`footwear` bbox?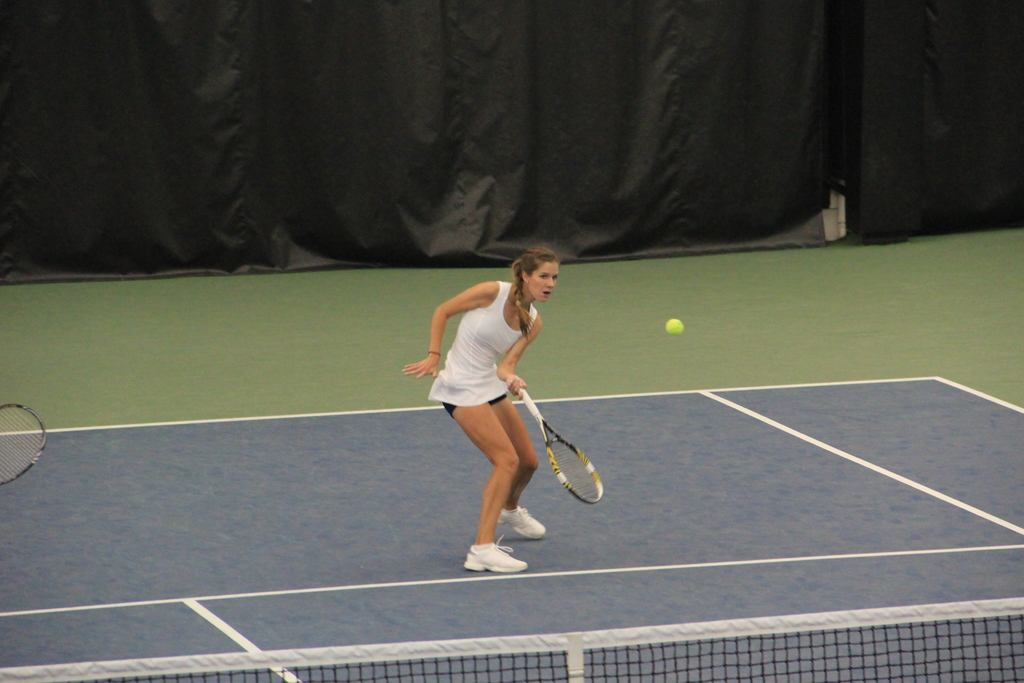
region(497, 504, 548, 544)
